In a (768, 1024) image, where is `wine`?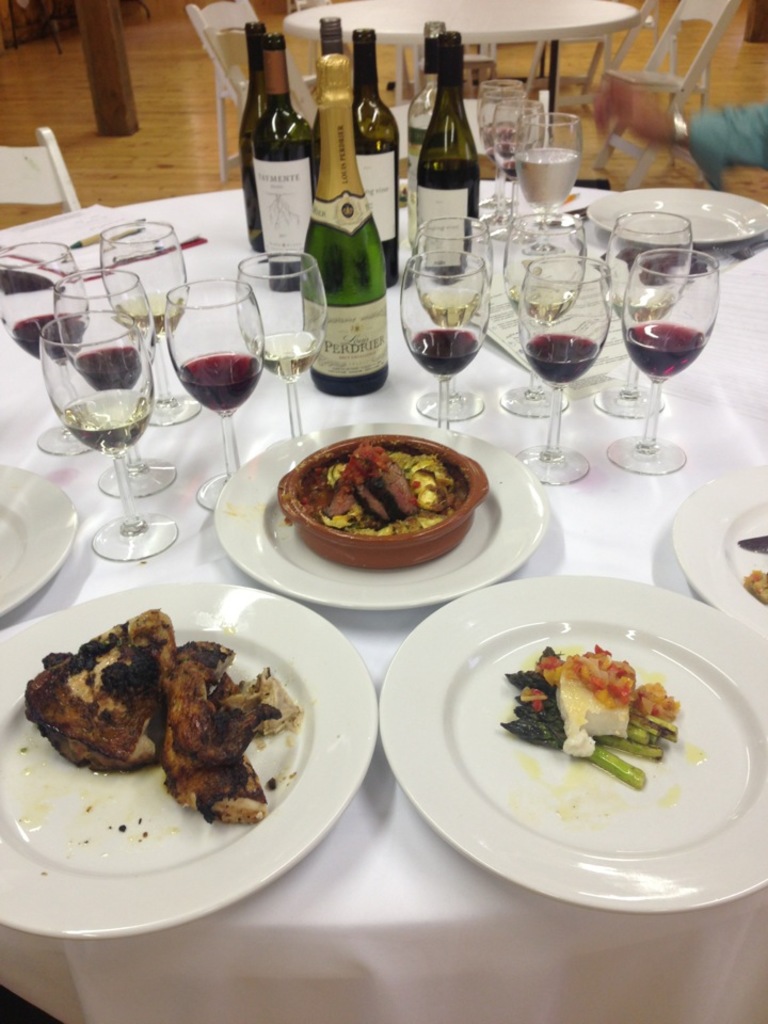
<box>427,291,481,323</box>.
